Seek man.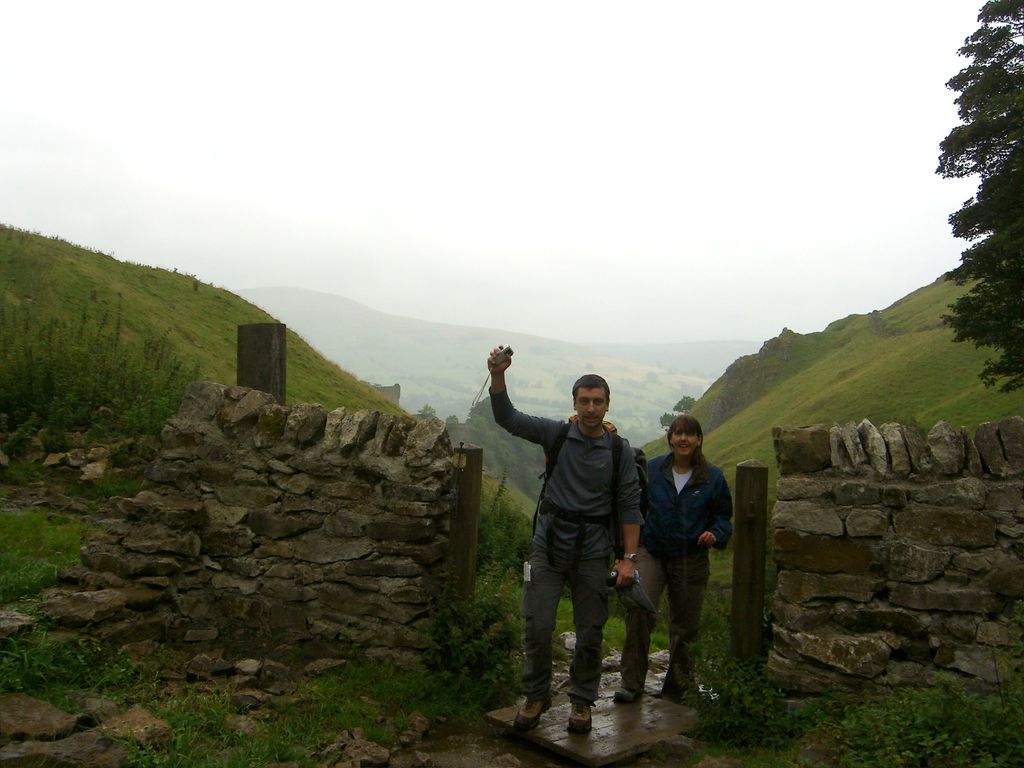
(451, 341, 650, 724).
